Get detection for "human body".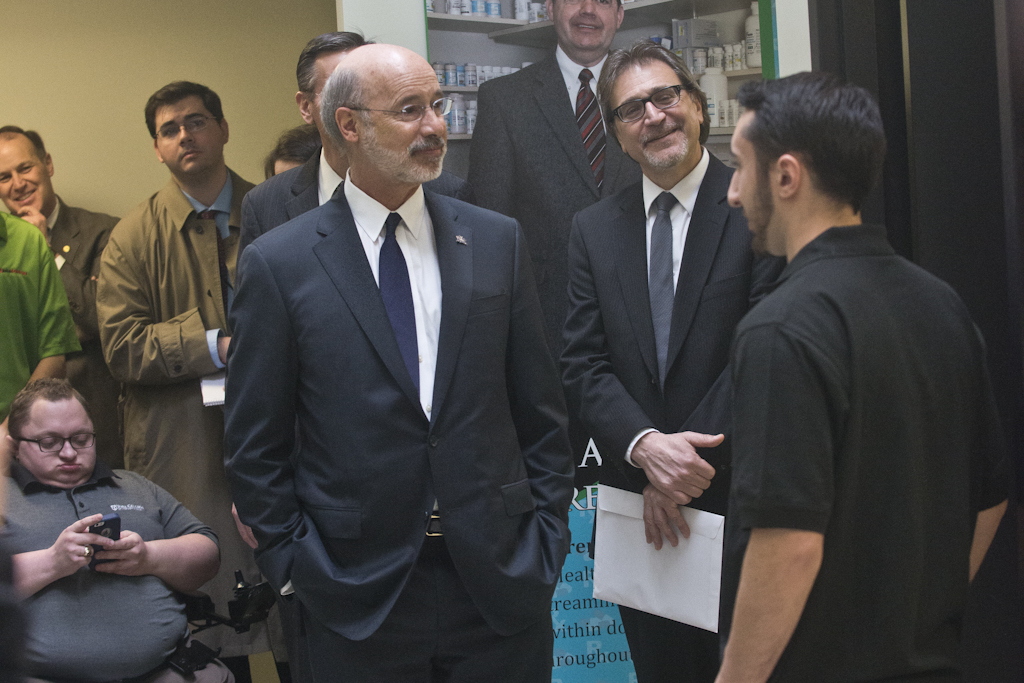
Detection: {"x1": 0, "y1": 459, "x2": 232, "y2": 682}.
